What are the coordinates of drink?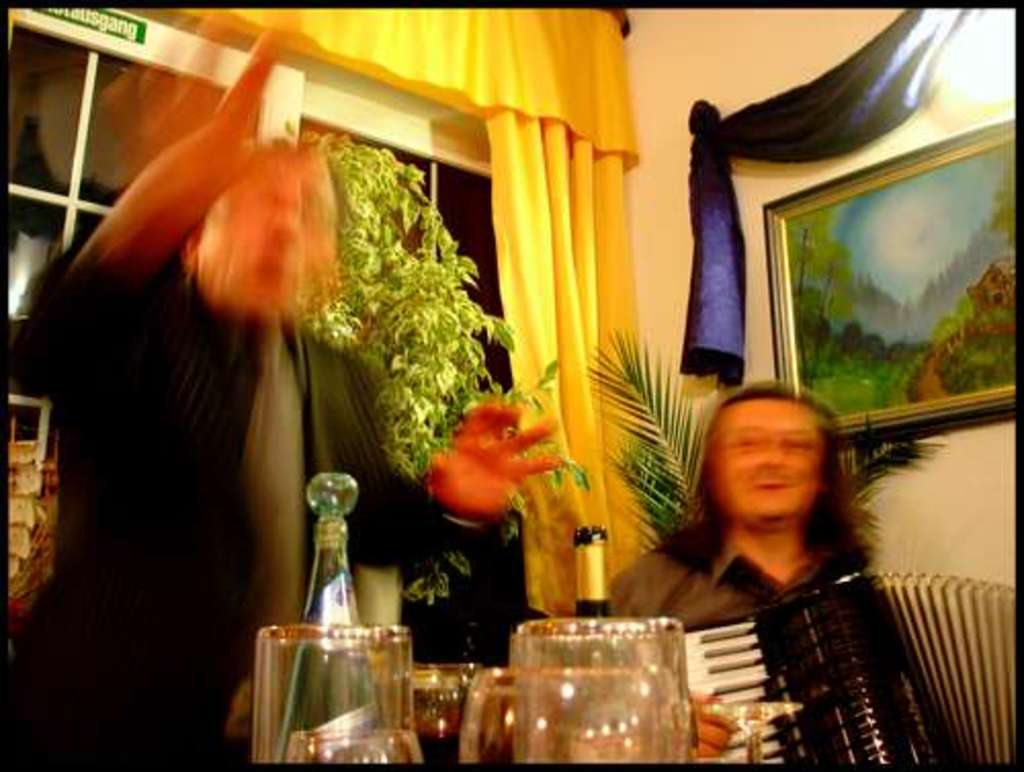
(408,684,469,735).
